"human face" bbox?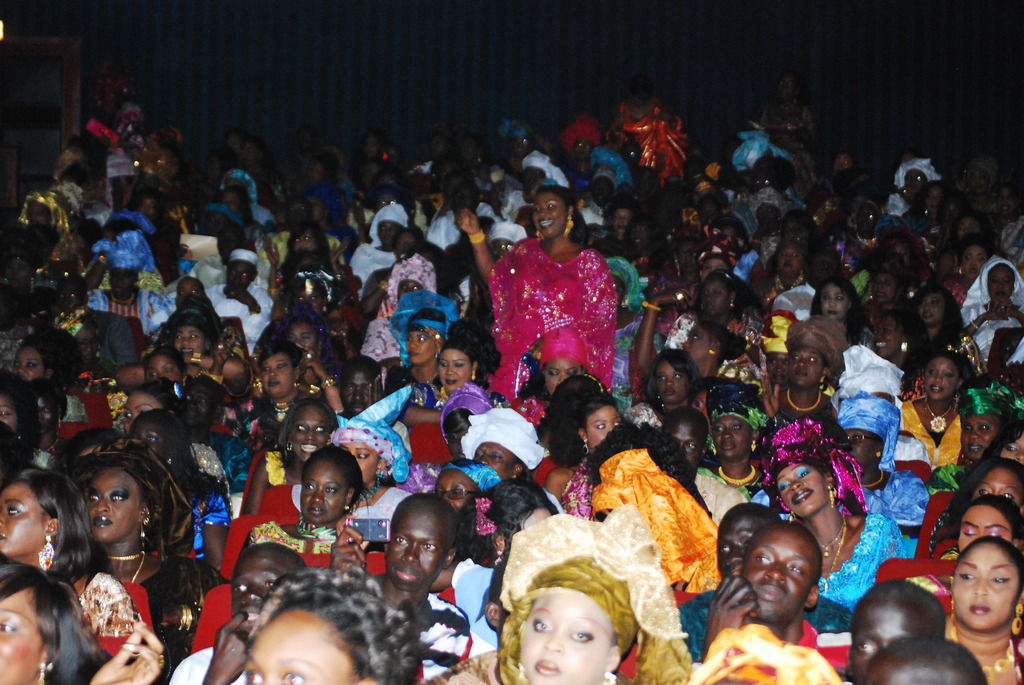
668/423/703/469
